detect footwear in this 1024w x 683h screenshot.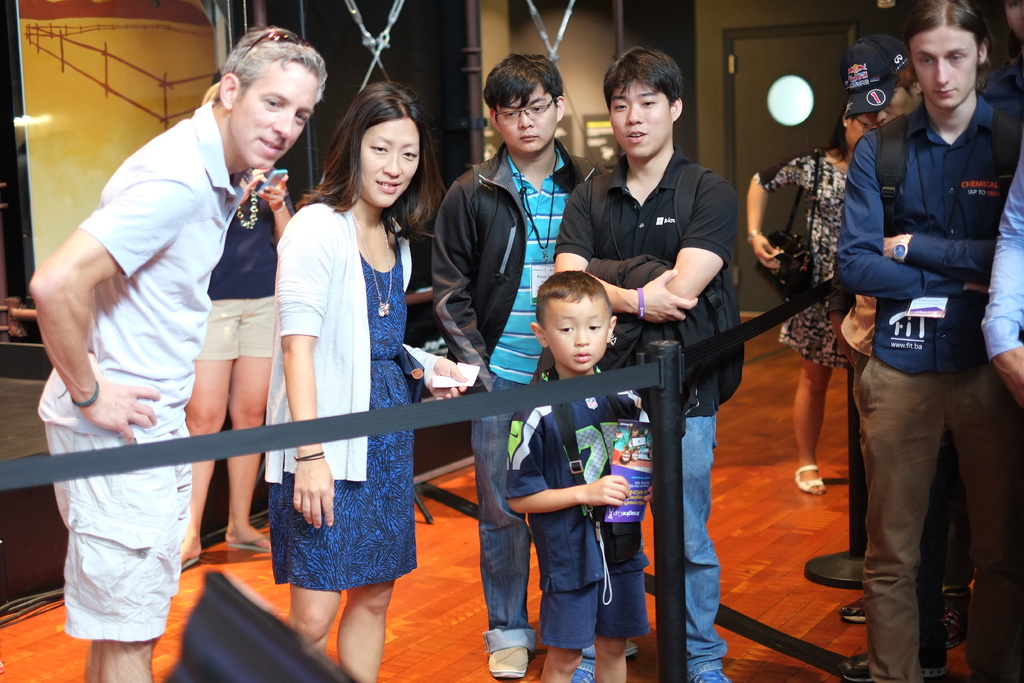
Detection: {"x1": 835, "y1": 646, "x2": 952, "y2": 682}.
